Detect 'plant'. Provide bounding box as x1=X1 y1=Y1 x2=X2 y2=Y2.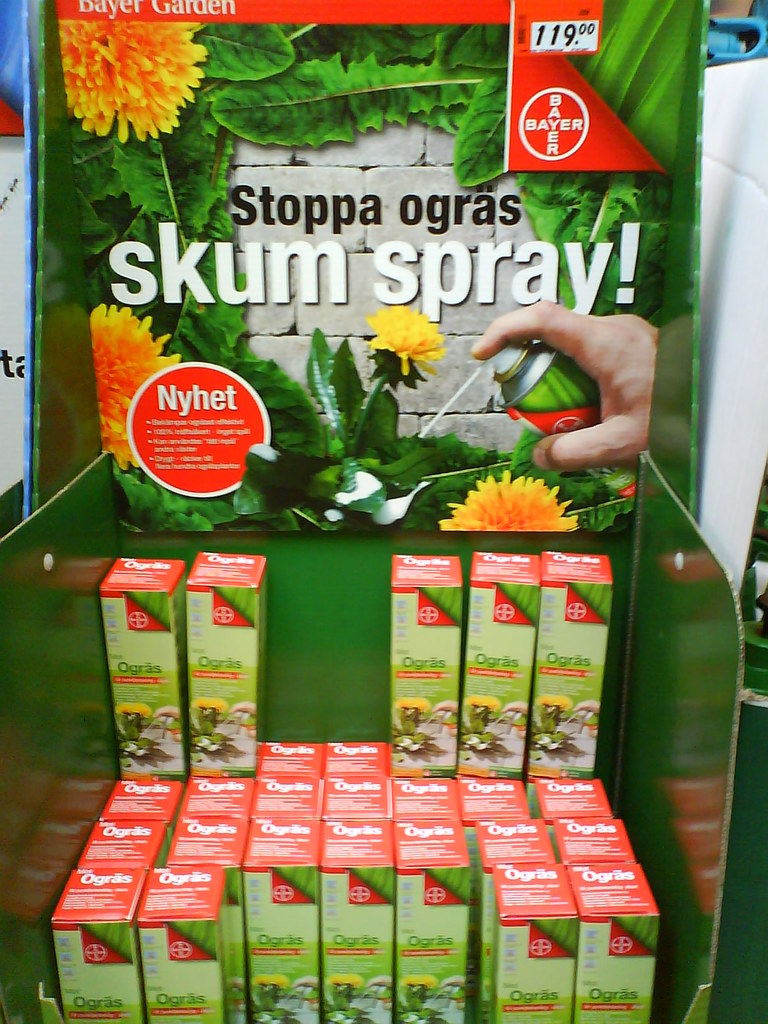
x1=116 y1=710 x2=156 y2=757.
